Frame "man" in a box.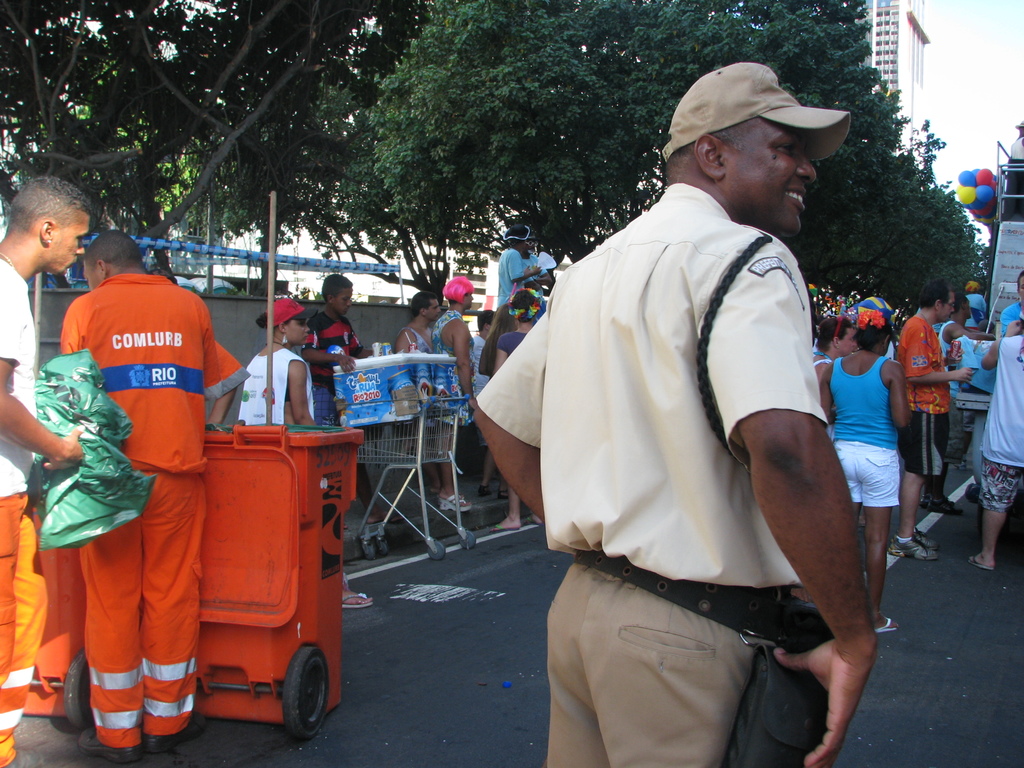
{"x1": 481, "y1": 67, "x2": 890, "y2": 767}.
